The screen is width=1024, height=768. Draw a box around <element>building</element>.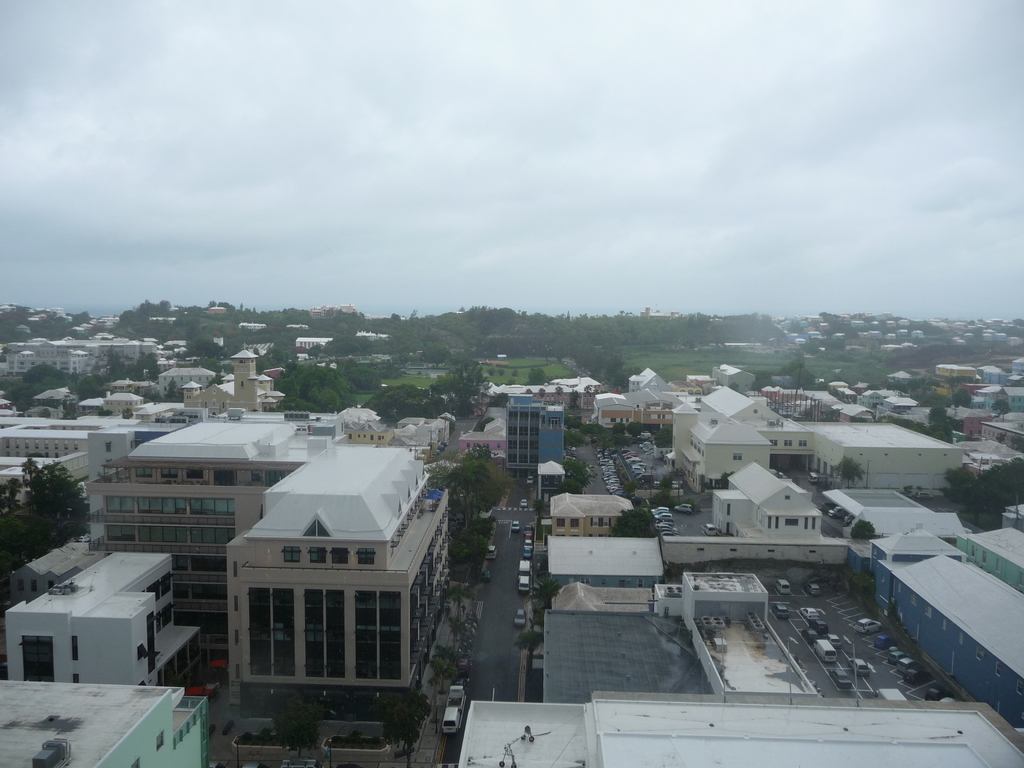
left=501, top=397, right=563, bottom=470.
